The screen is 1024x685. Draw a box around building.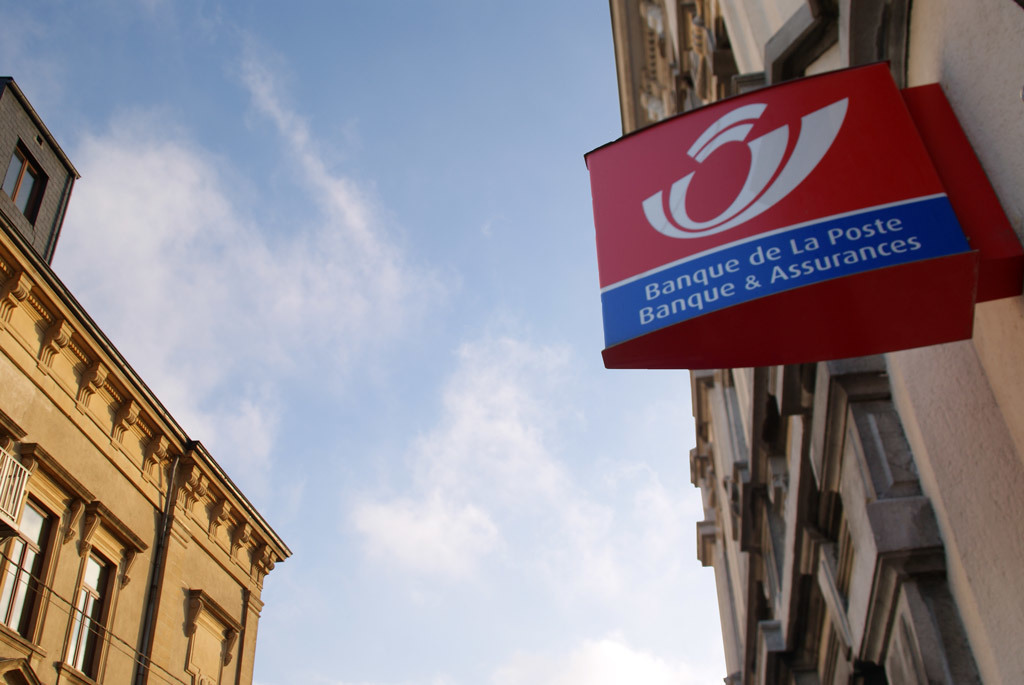
(0,70,80,261).
